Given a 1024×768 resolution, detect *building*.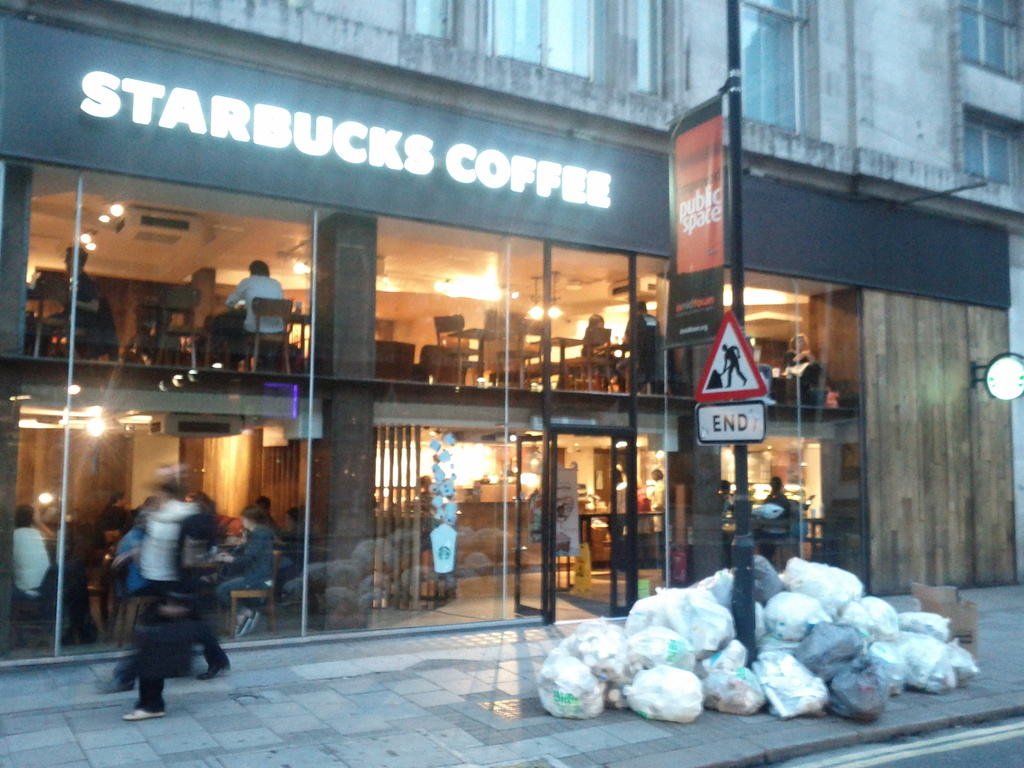
{"x1": 0, "y1": 0, "x2": 1023, "y2": 668}.
